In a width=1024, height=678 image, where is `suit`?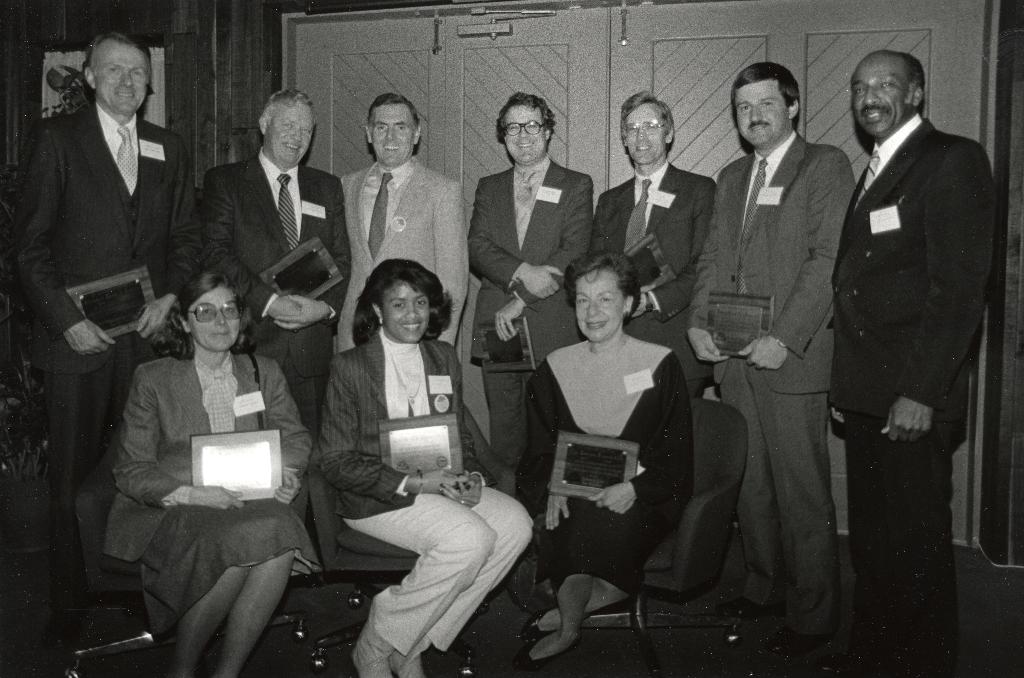
bbox=[328, 159, 463, 359].
